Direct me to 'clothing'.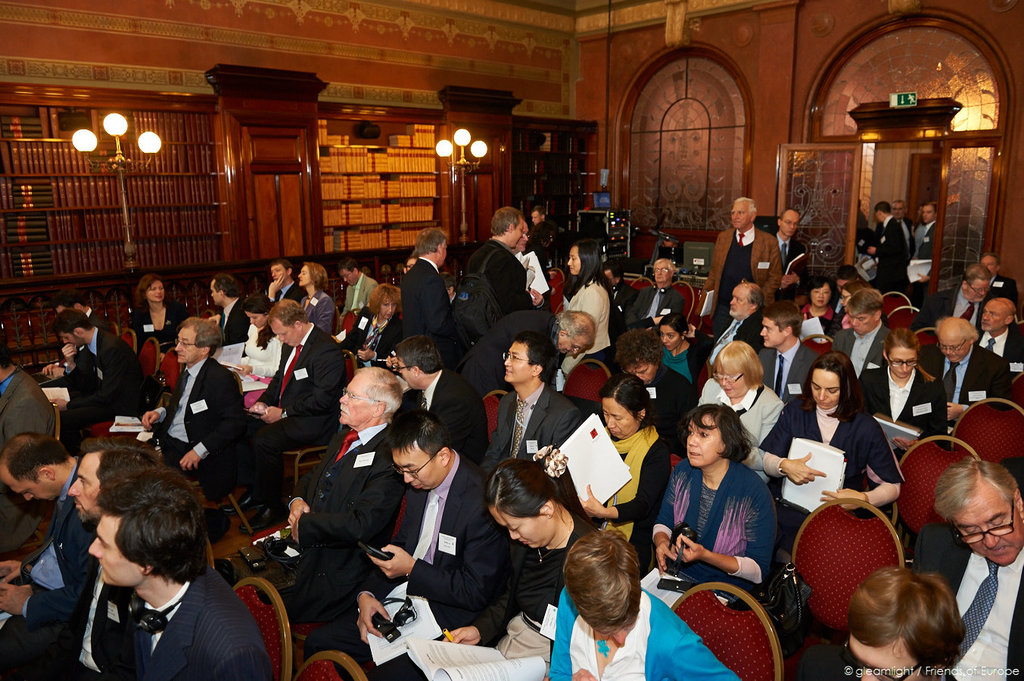
Direction: 0/456/101/680.
